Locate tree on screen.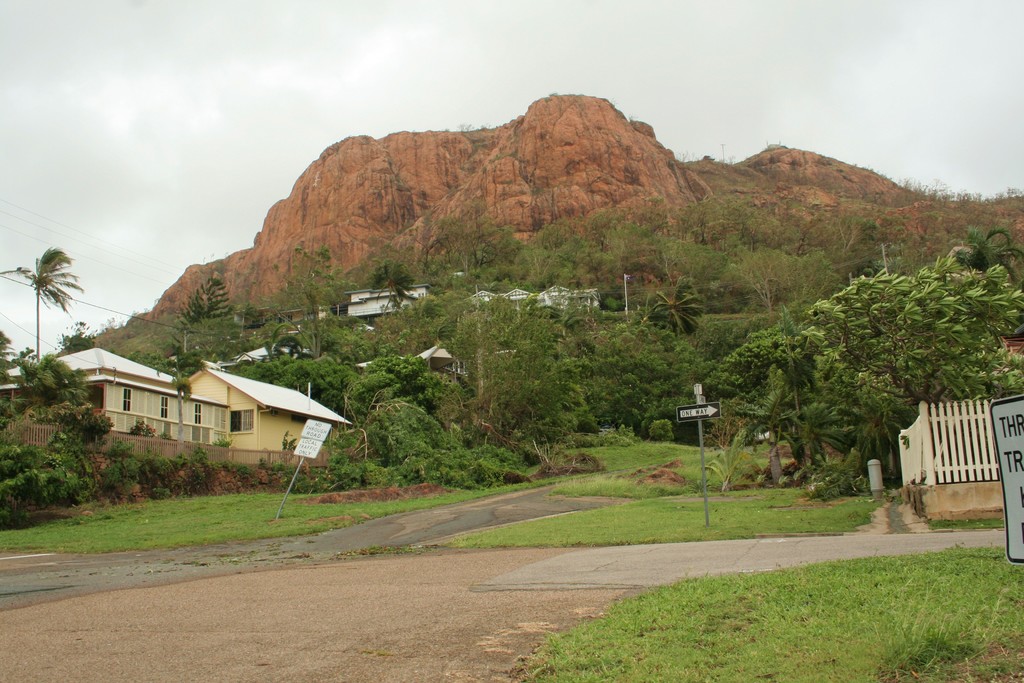
On screen at crop(491, 292, 570, 384).
